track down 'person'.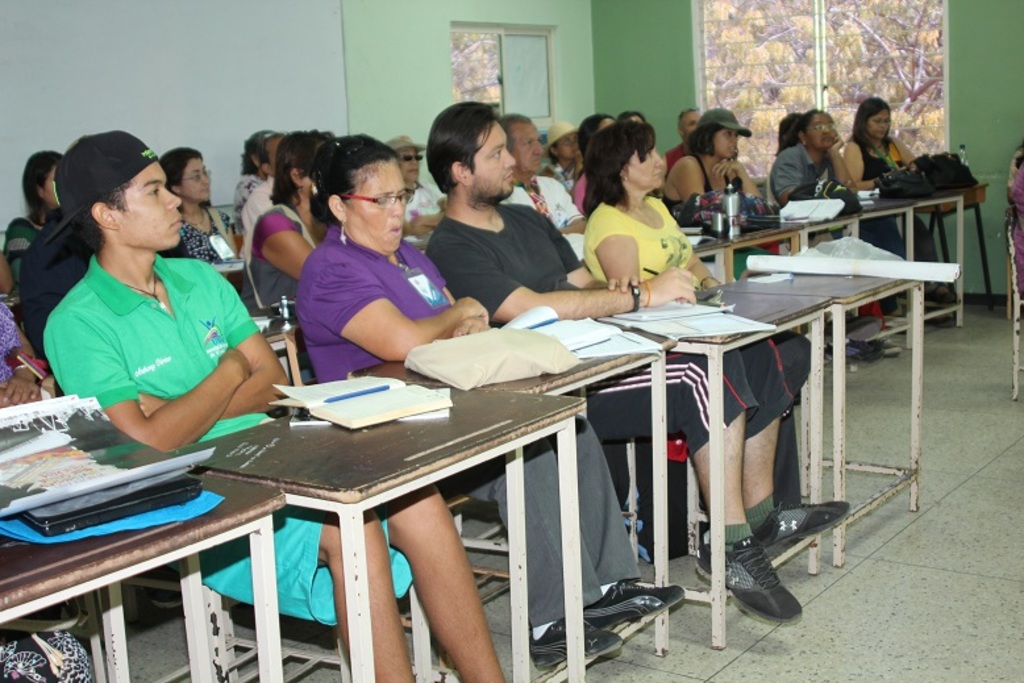
Tracked to [left=0, top=297, right=90, bottom=682].
